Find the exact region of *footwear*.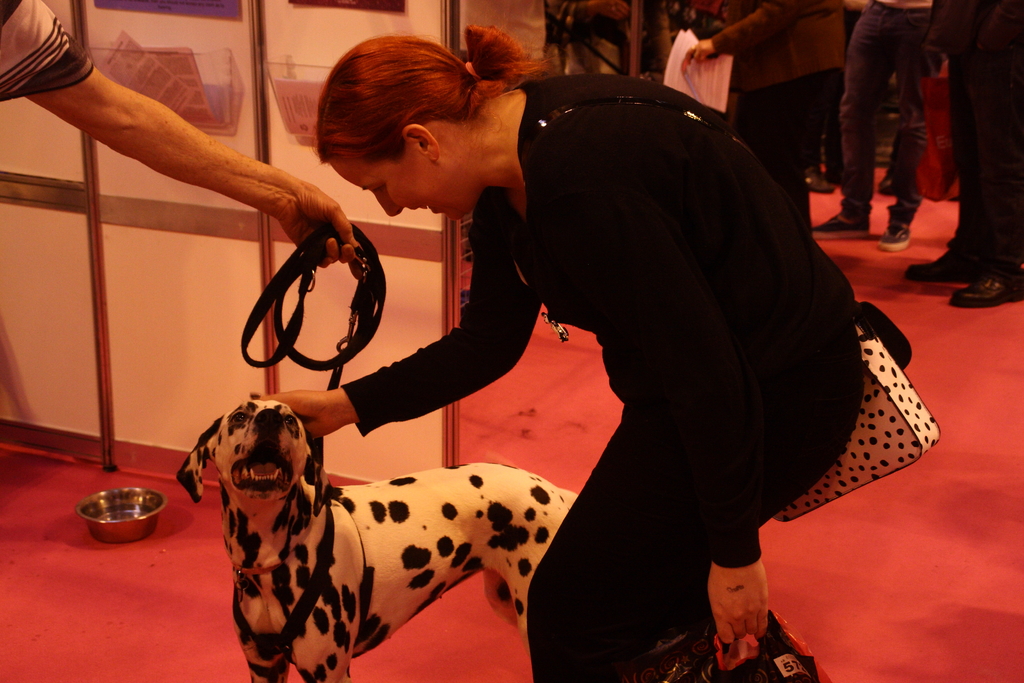
Exact region: rect(878, 219, 917, 252).
